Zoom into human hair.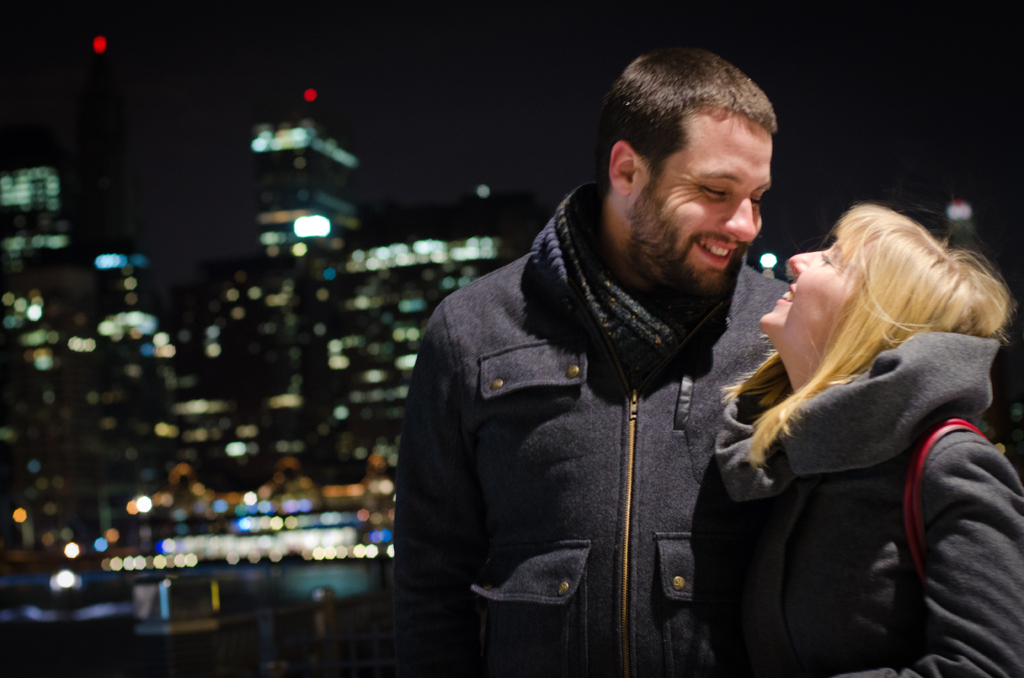
Zoom target: bbox=(719, 205, 1023, 461).
